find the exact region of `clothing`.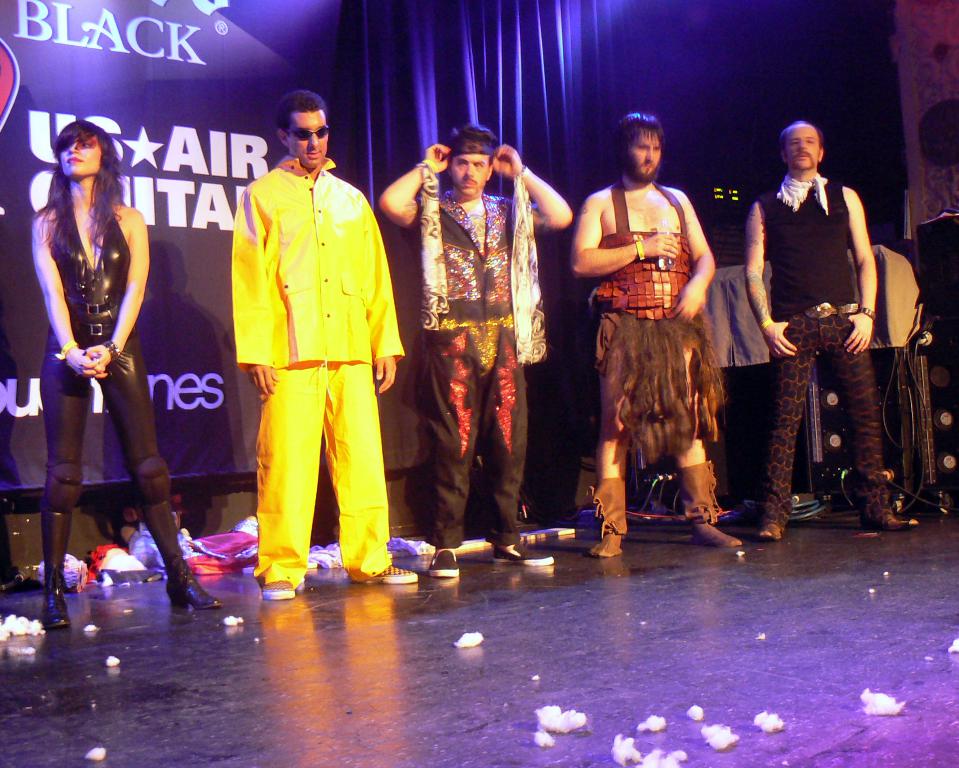
Exact region: {"x1": 232, "y1": 153, "x2": 408, "y2": 590}.
